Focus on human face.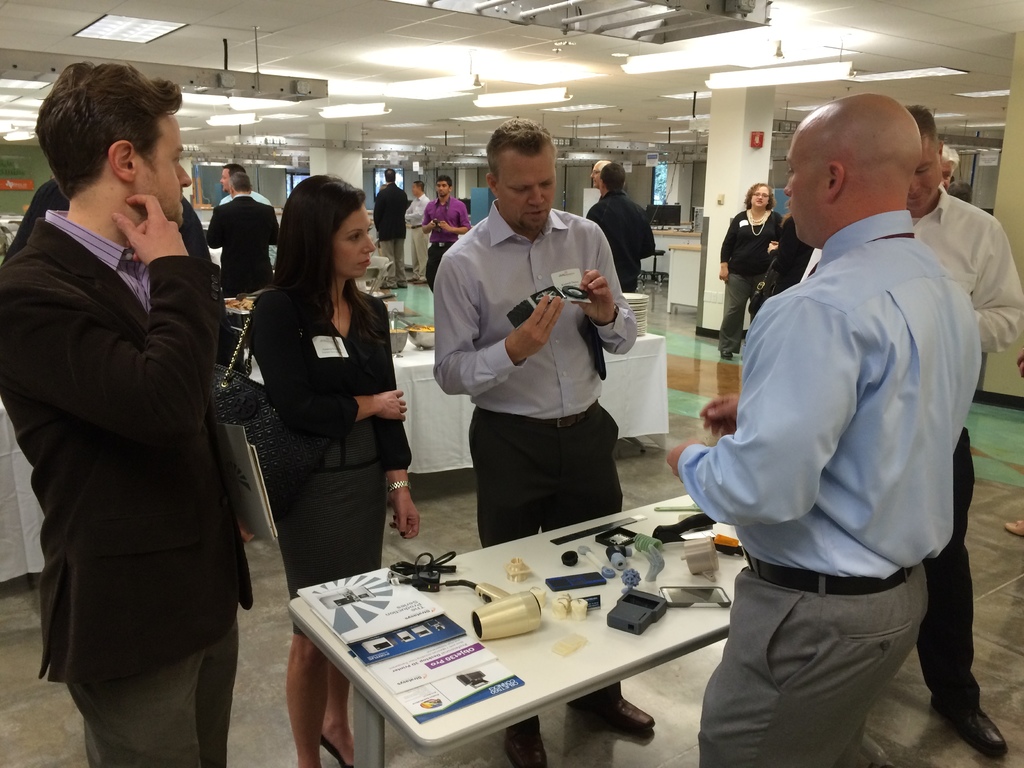
Focused at <box>412,184,422,199</box>.
